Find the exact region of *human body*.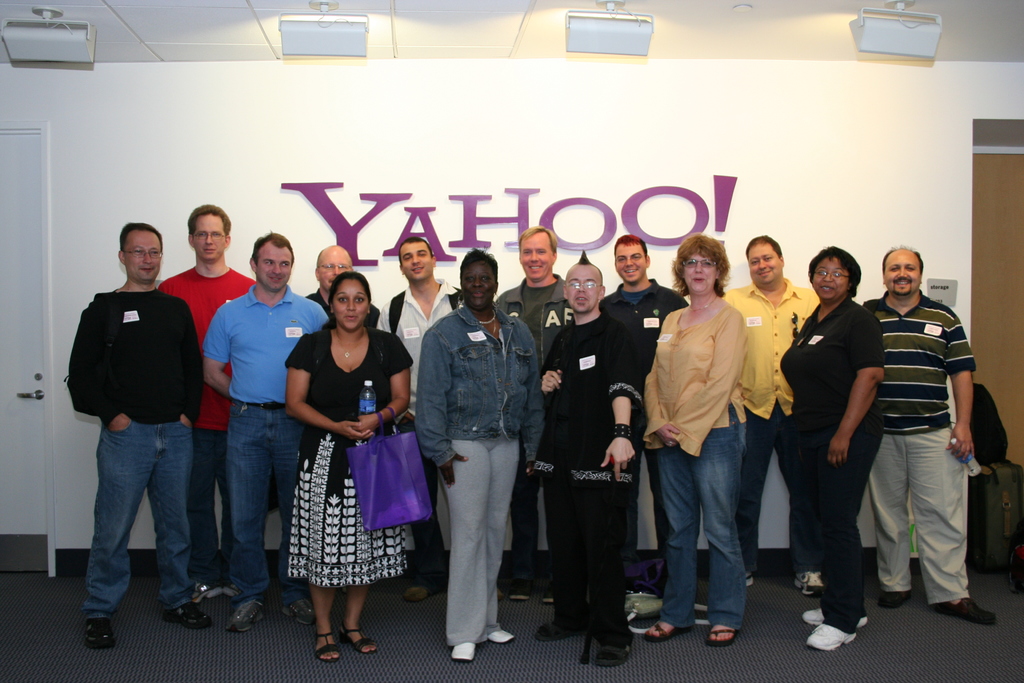
Exact region: (409,298,544,666).
